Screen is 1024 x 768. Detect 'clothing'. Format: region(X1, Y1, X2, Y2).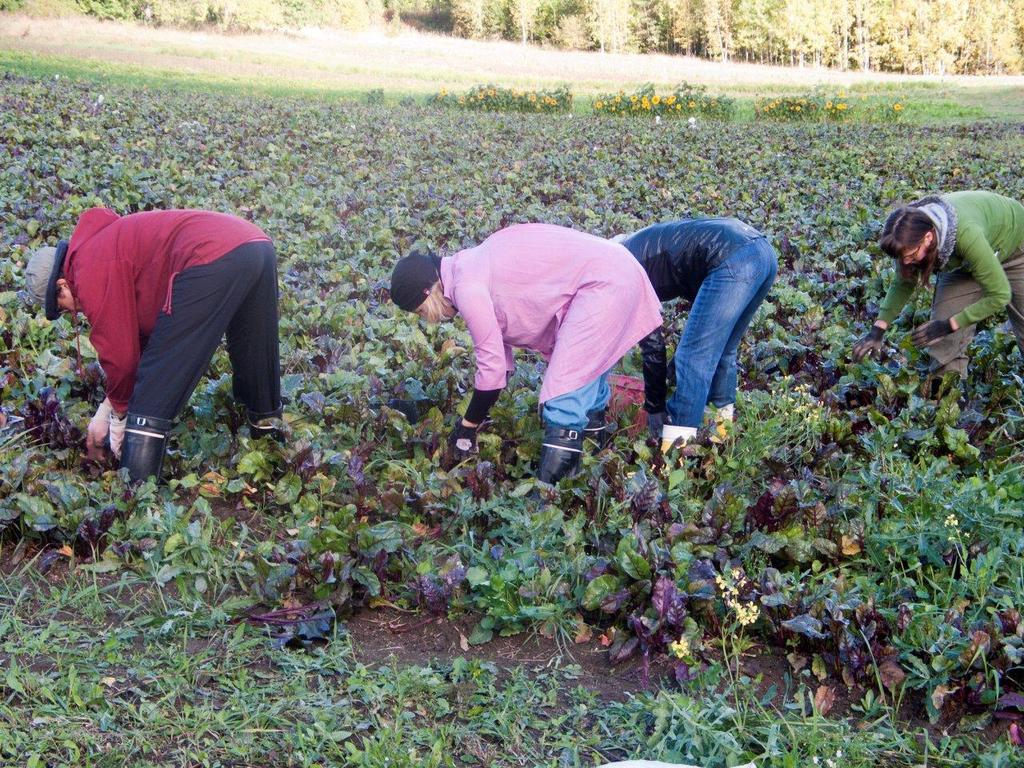
region(44, 174, 293, 457).
